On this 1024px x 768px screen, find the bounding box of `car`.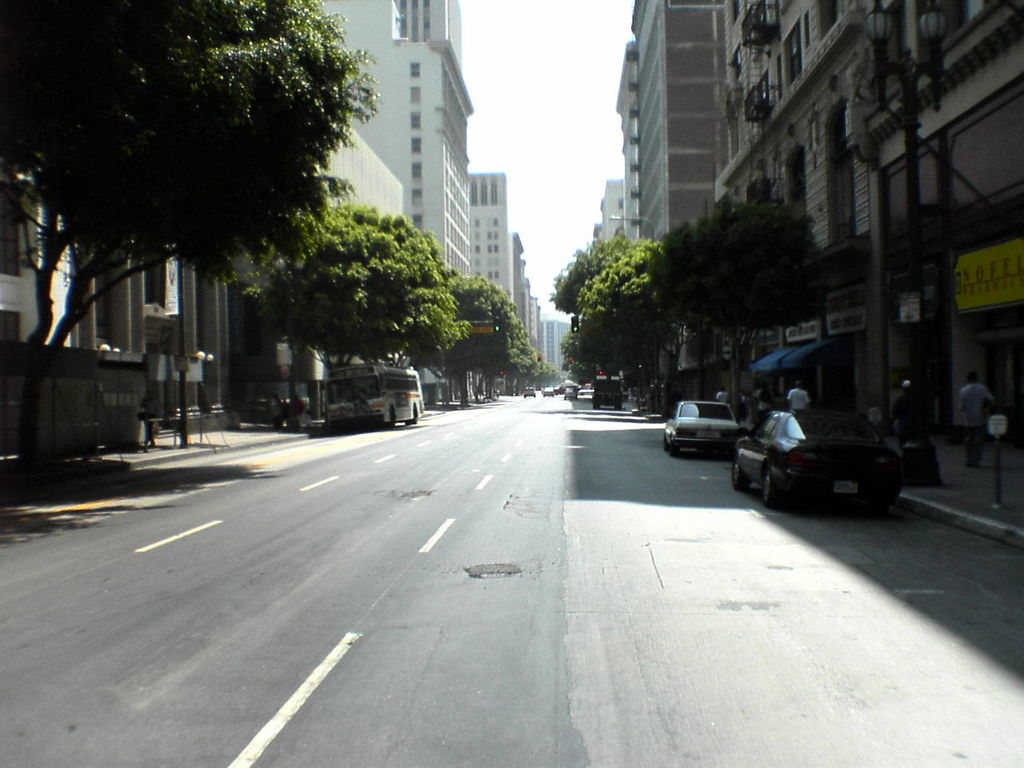
Bounding box: {"left": 730, "top": 407, "right": 903, "bottom": 507}.
